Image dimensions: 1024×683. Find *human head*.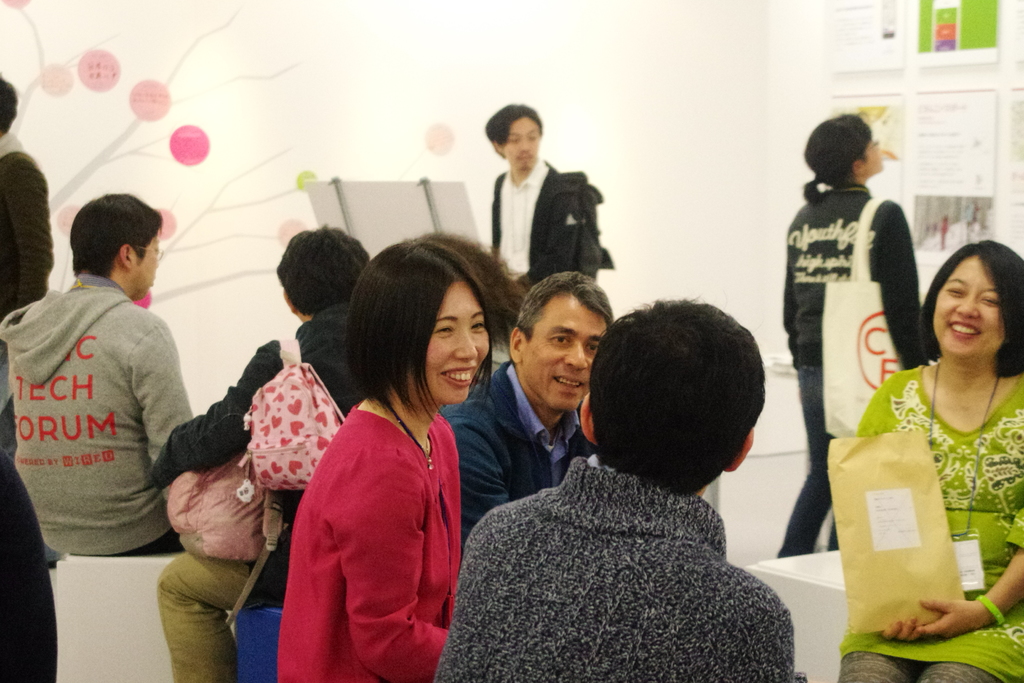
x1=574, y1=298, x2=790, y2=491.
